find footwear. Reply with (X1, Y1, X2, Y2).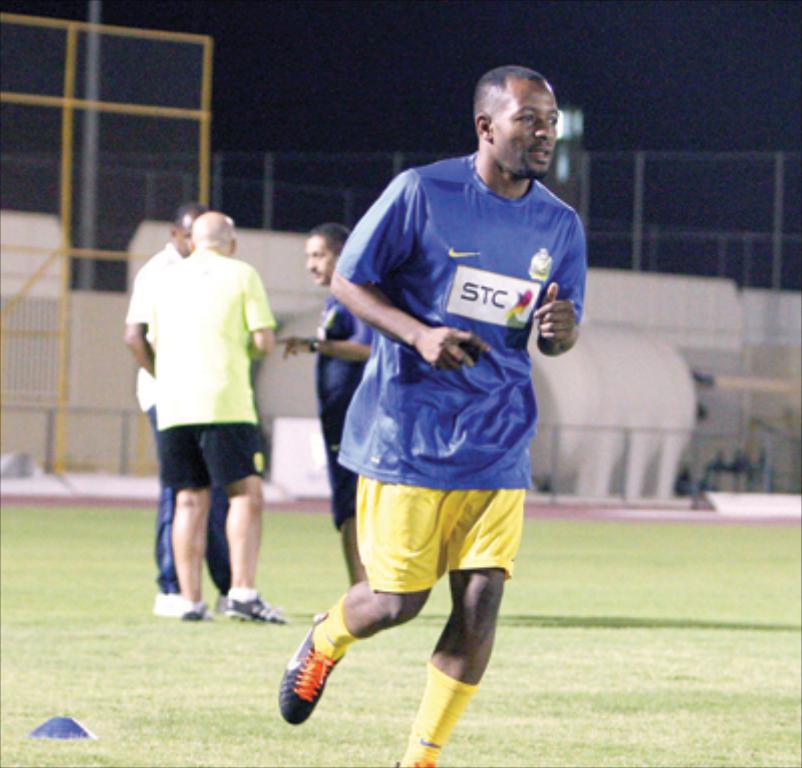
(221, 588, 289, 626).
